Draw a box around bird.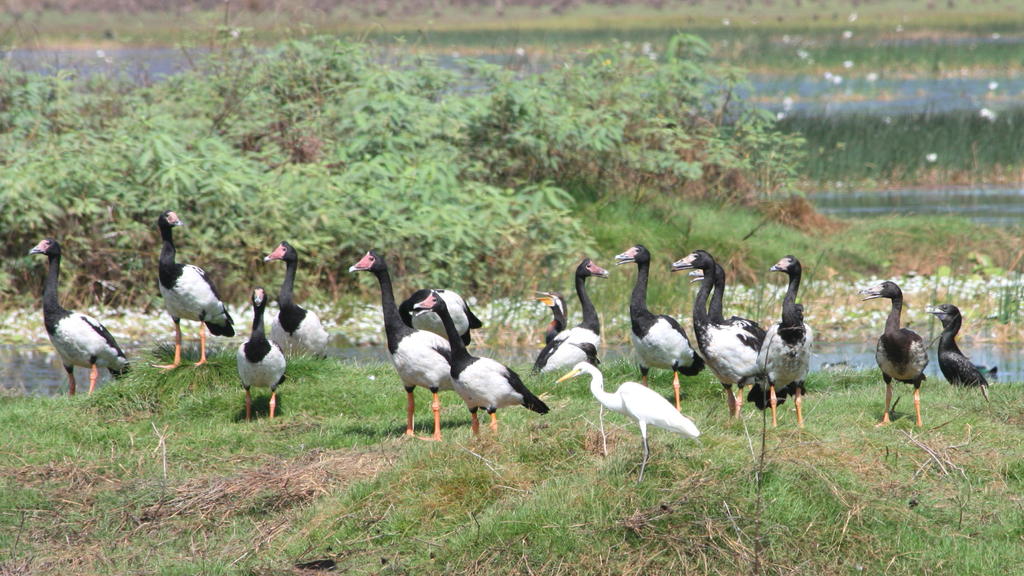
rect(755, 250, 816, 426).
